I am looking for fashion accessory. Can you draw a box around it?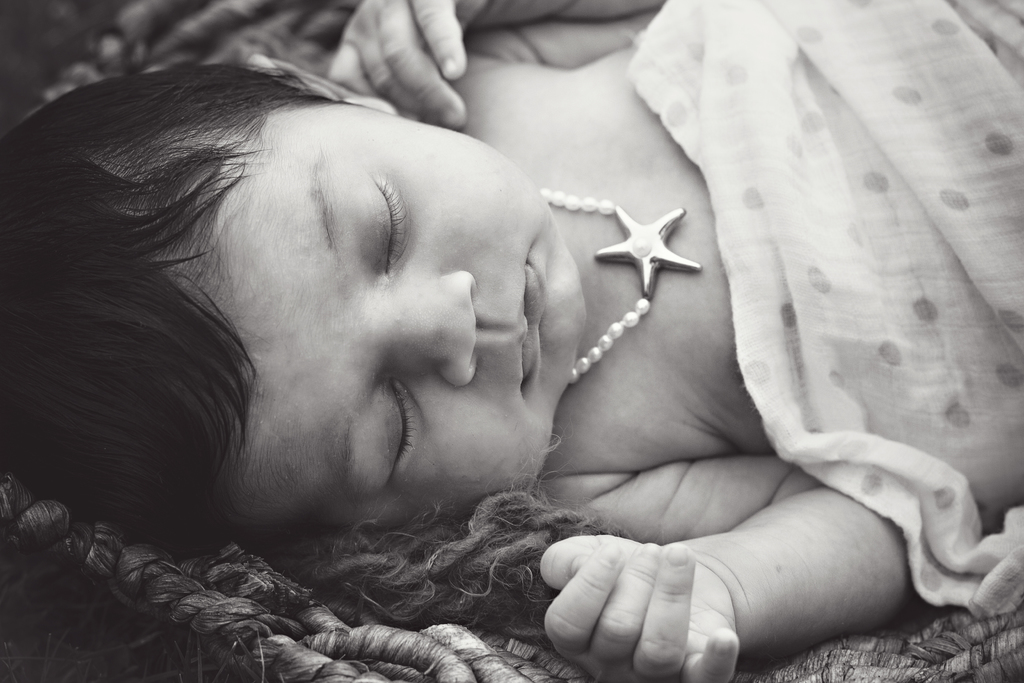
Sure, the bounding box is crop(535, 188, 700, 389).
